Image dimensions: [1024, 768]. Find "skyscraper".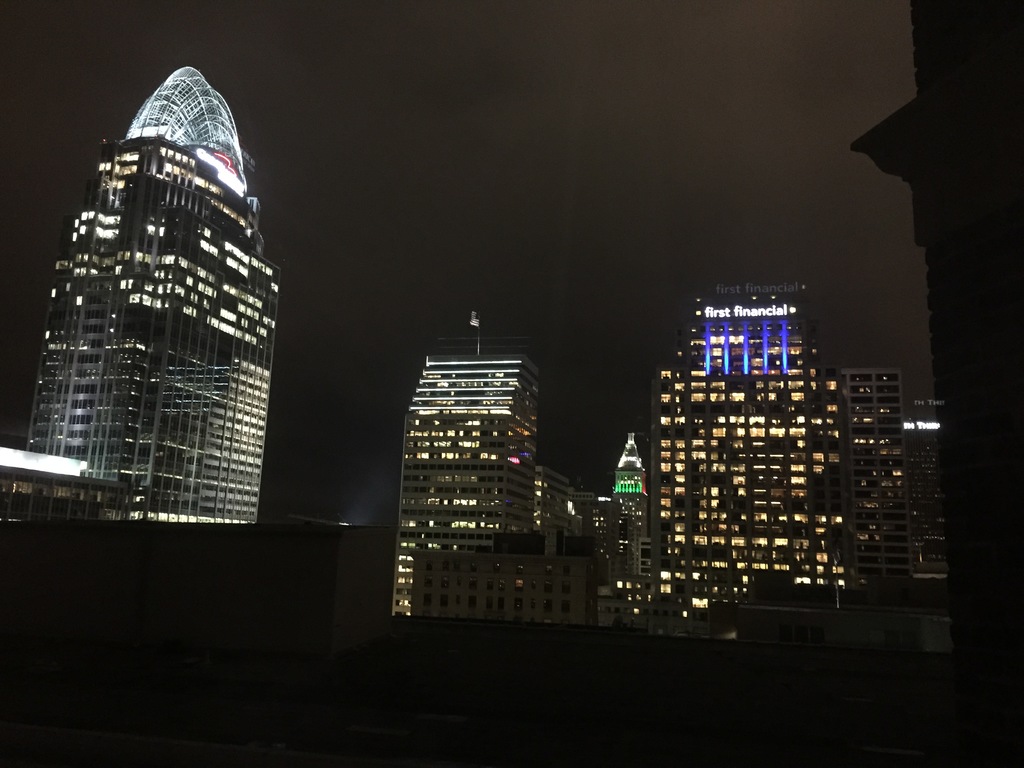
(828,363,918,600).
